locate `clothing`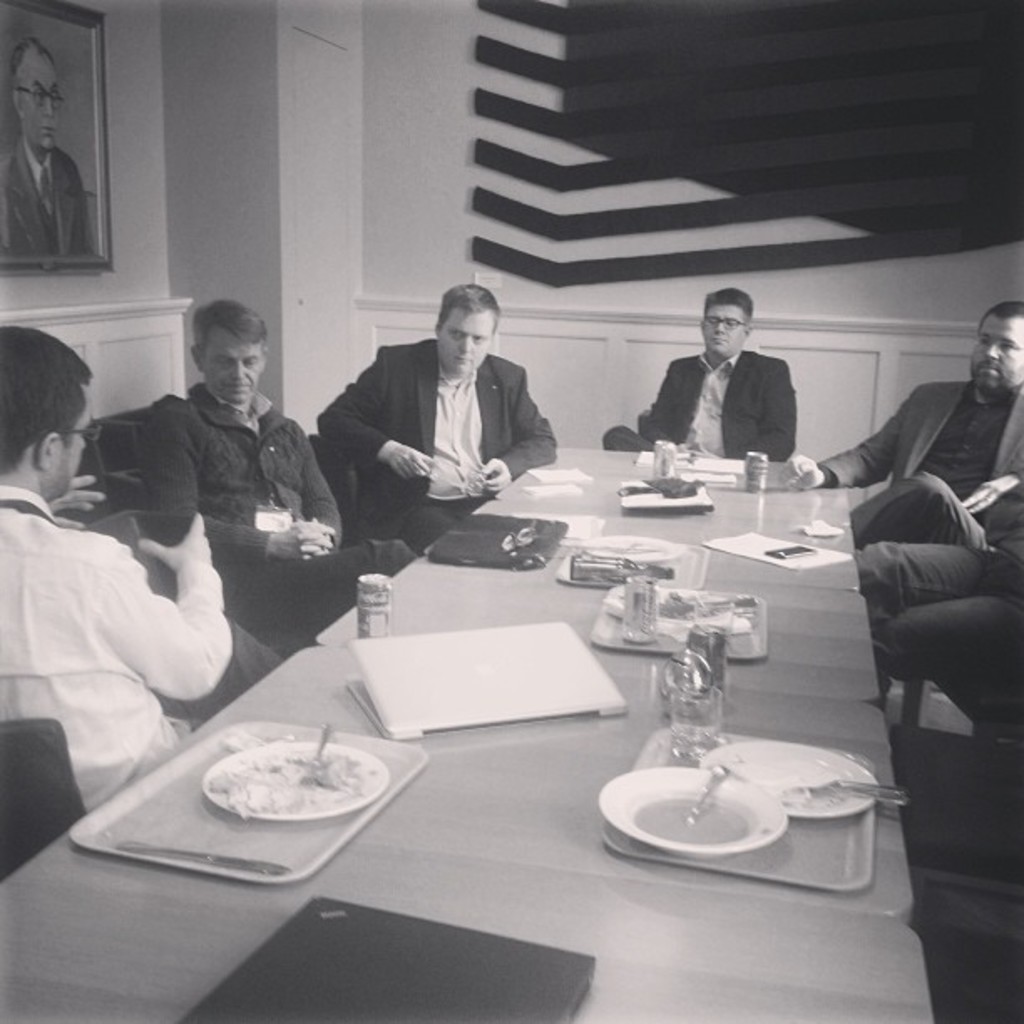
BBox(134, 363, 415, 589)
